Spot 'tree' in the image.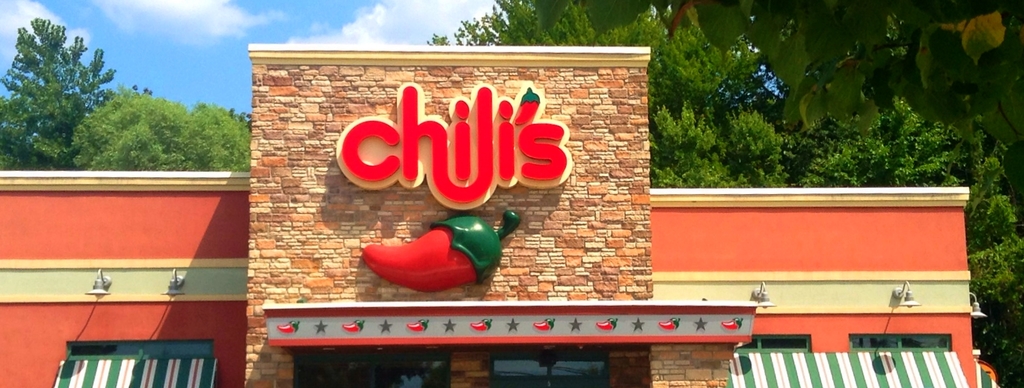
'tree' found at bbox(160, 91, 250, 174).
